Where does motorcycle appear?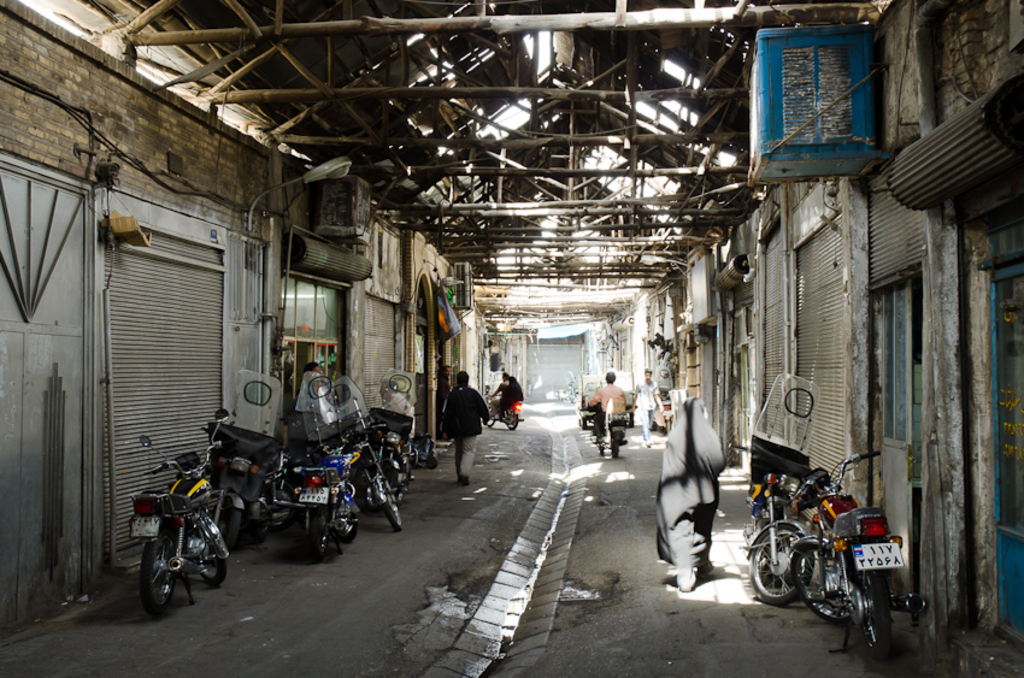
Appears at x1=488, y1=401, x2=524, y2=429.
